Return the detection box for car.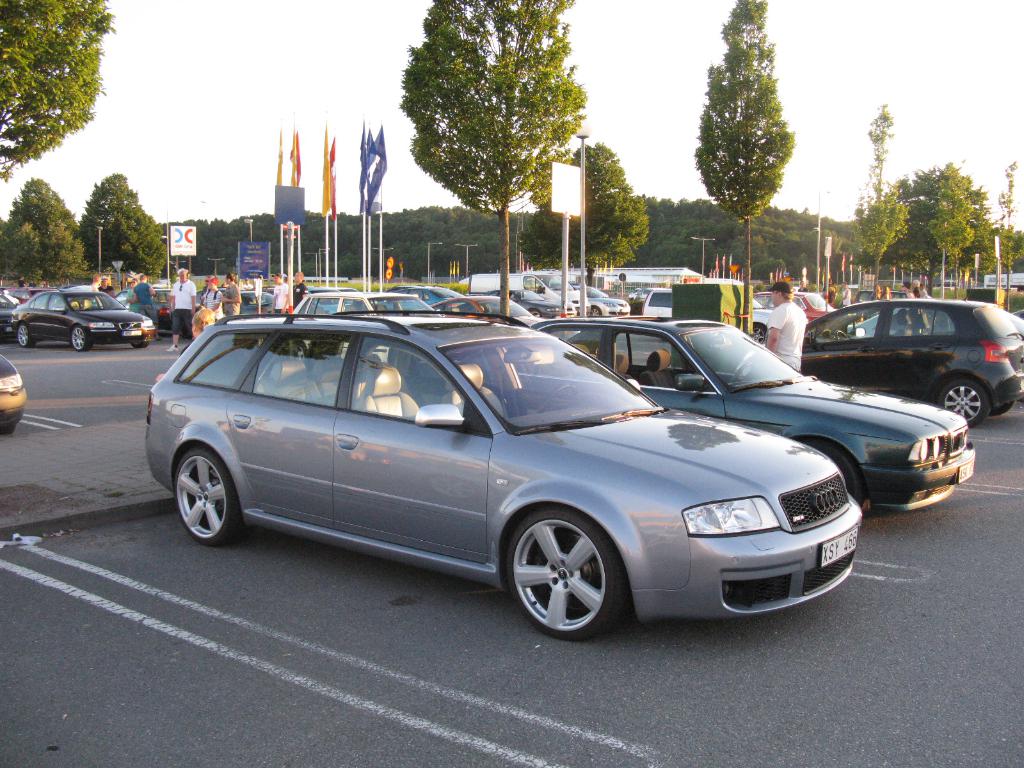
l=15, t=286, r=154, b=351.
